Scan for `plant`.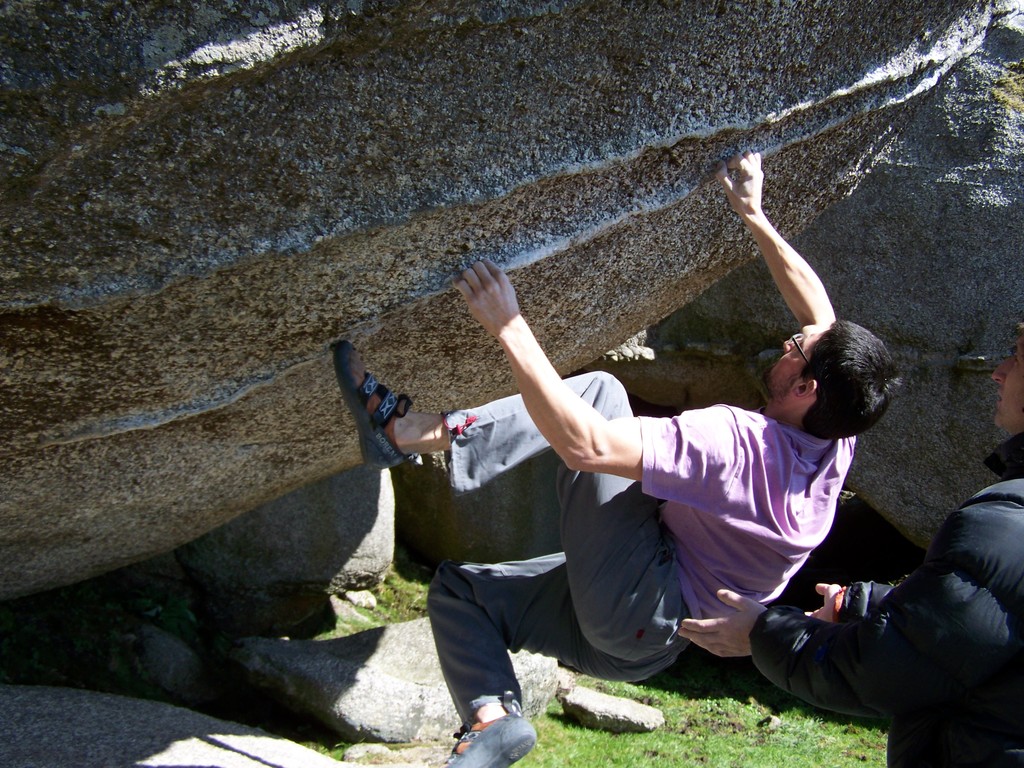
Scan result: l=383, t=738, r=433, b=753.
